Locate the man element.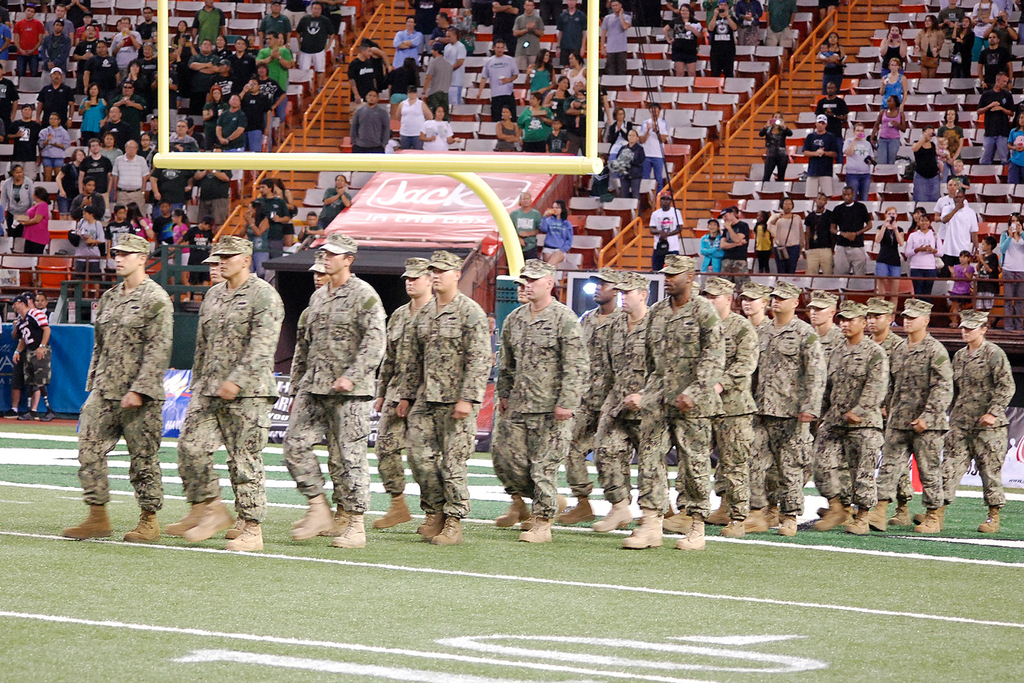
Element bbox: select_region(35, 67, 76, 133).
